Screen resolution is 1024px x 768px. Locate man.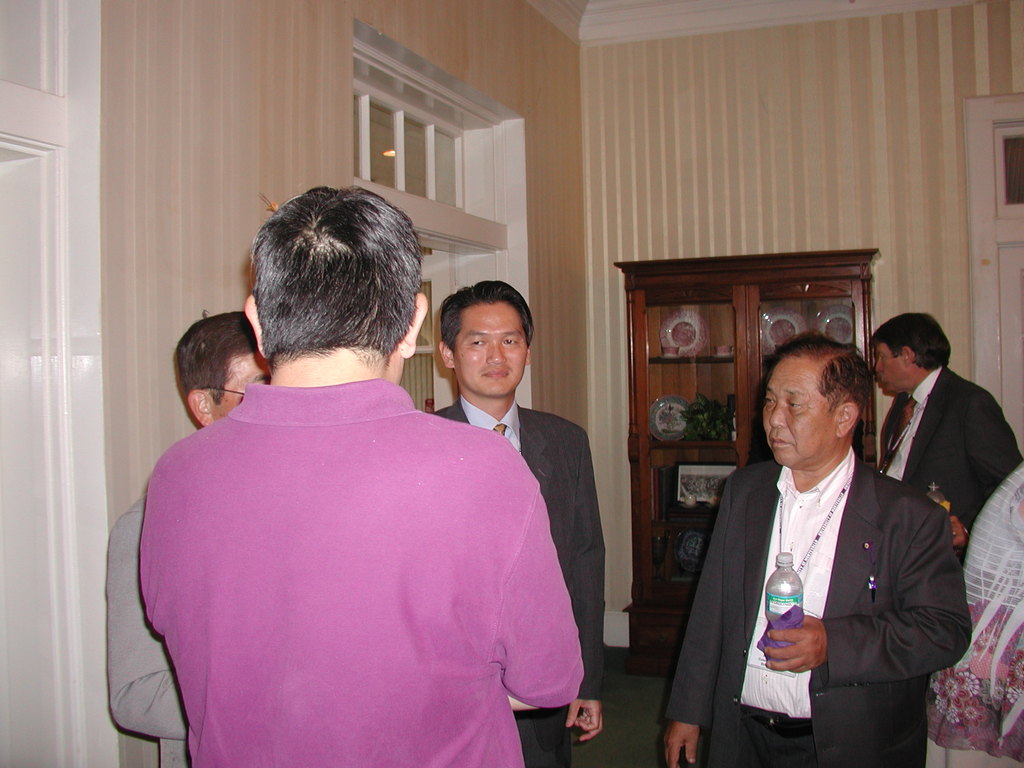
rect(872, 309, 1023, 569).
